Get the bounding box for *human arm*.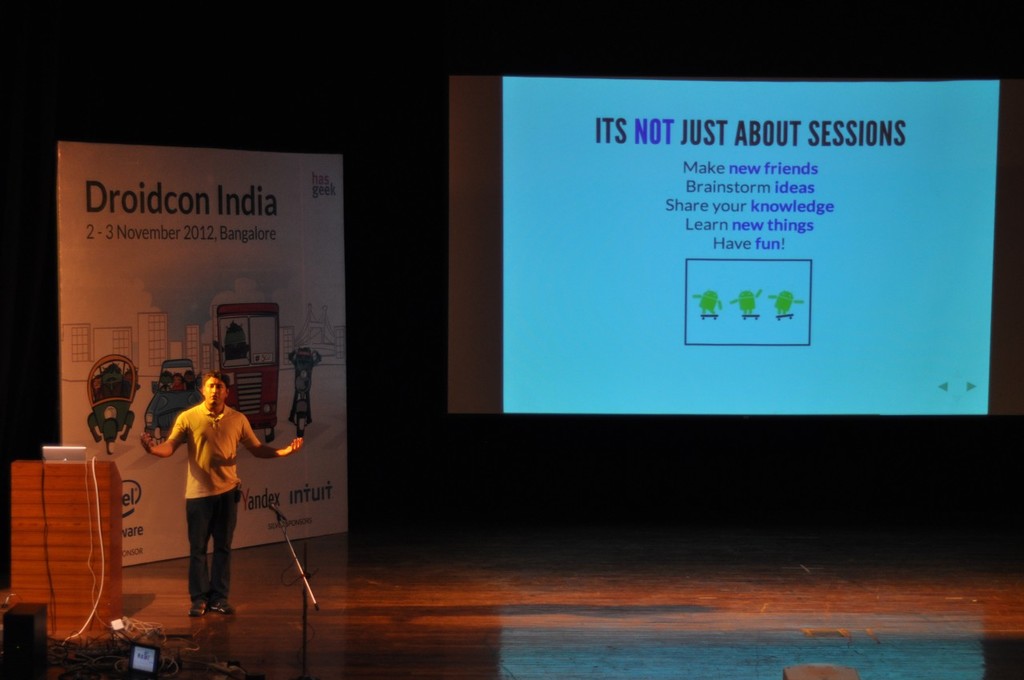
bbox(233, 416, 303, 461).
